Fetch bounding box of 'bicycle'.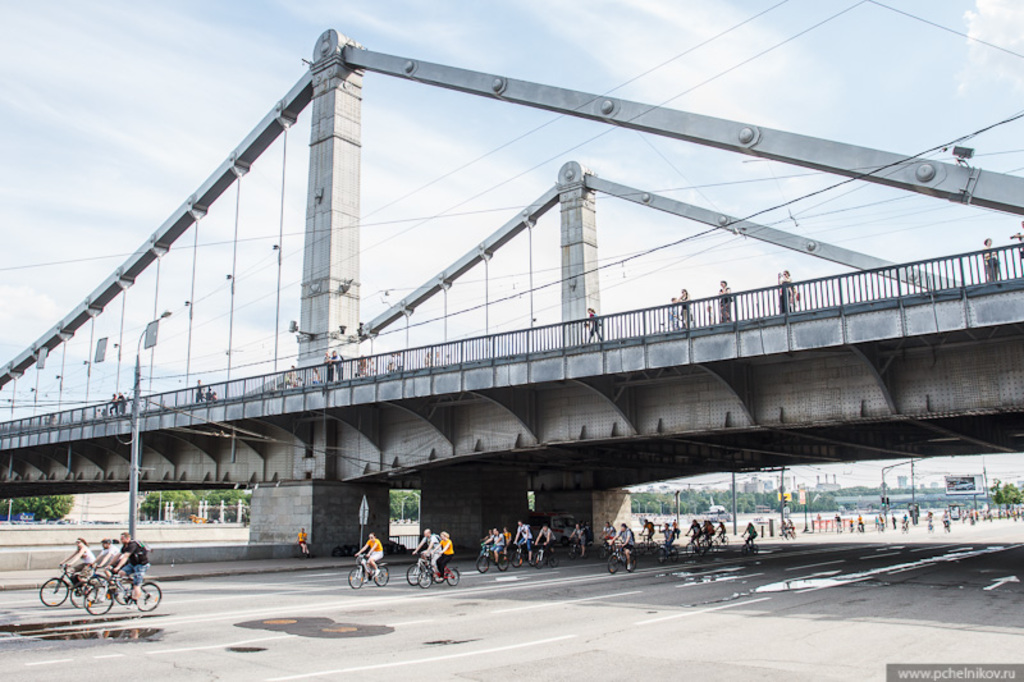
Bbox: rect(781, 525, 799, 540).
